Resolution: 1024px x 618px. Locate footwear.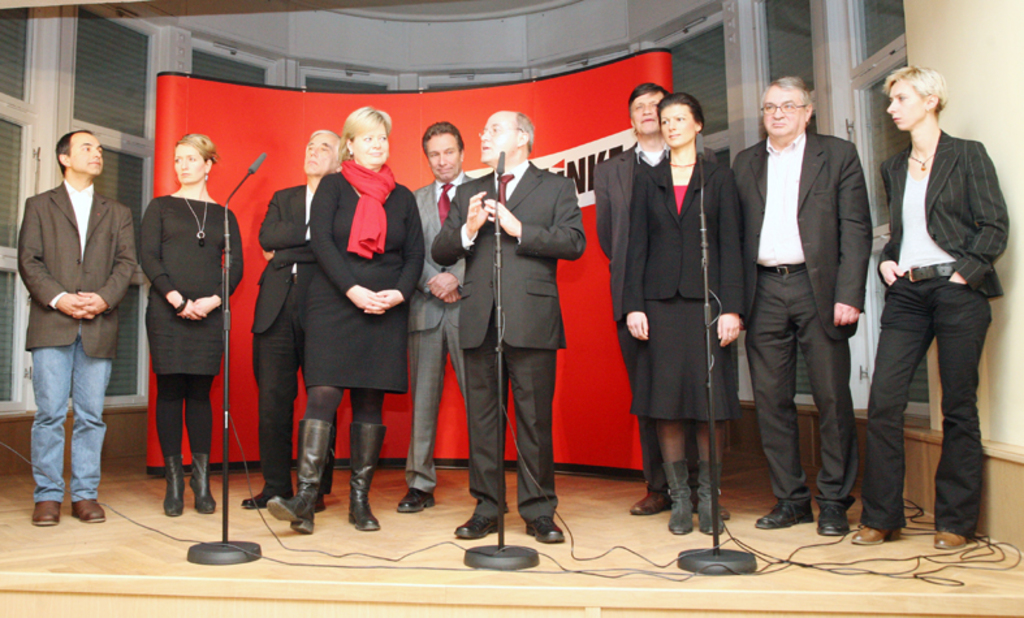
686:493:726:518.
